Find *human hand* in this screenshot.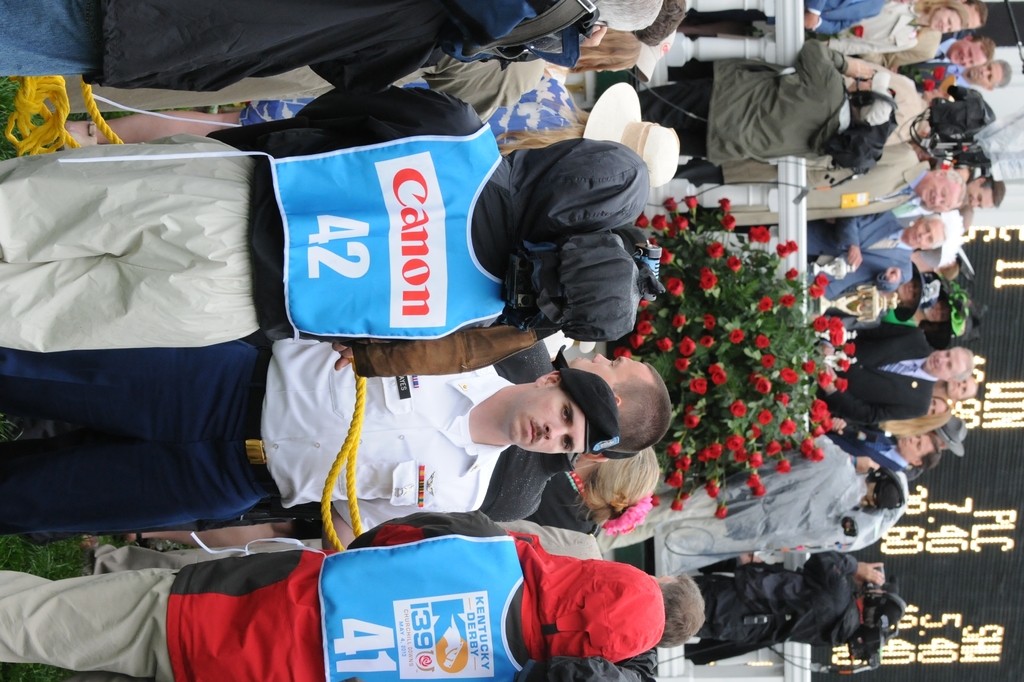
The bounding box for *human hand* is x1=833, y1=414, x2=847, y2=434.
